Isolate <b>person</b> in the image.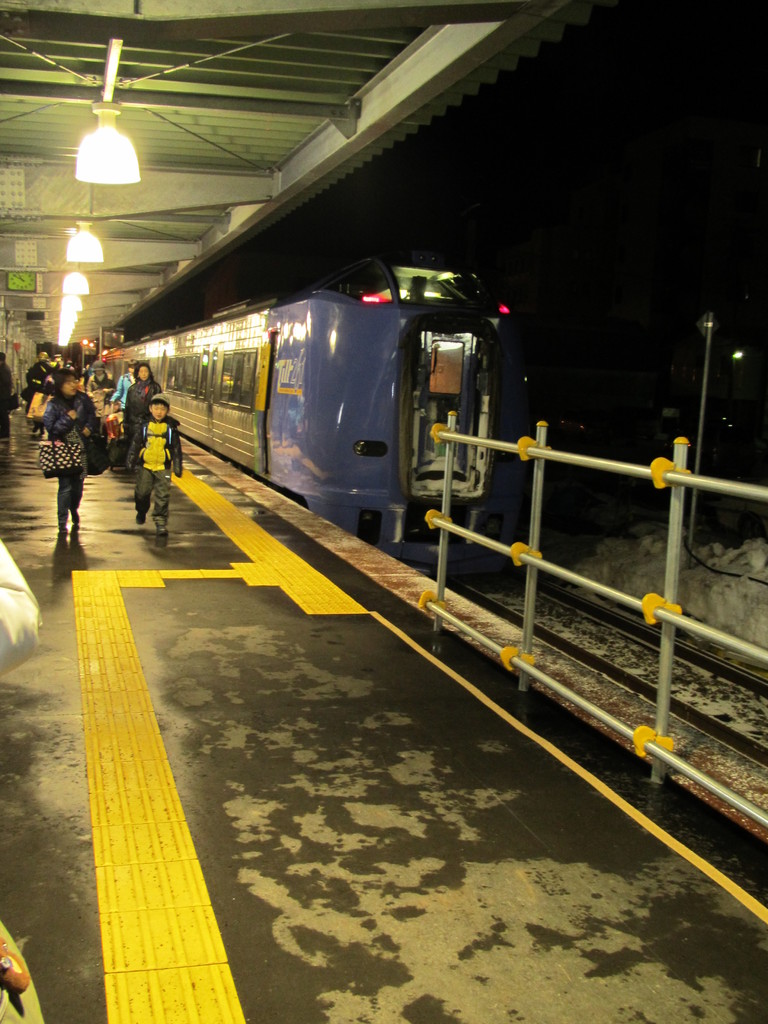
Isolated region: left=43, top=366, right=93, bottom=532.
